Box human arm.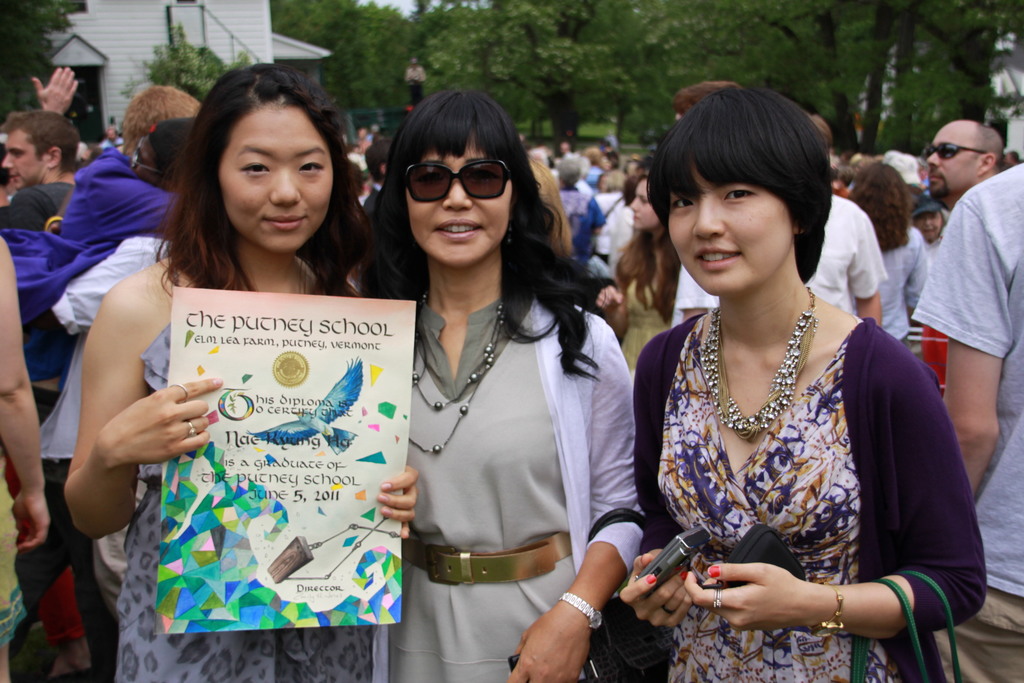
detection(0, 233, 57, 551).
